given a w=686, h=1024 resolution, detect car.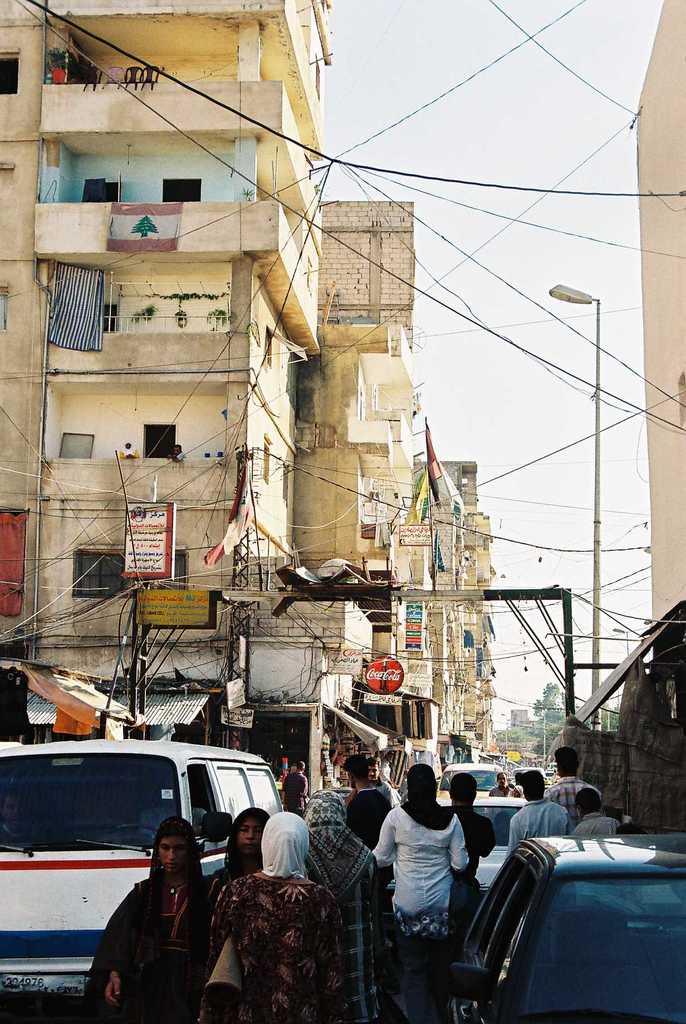
bbox=(388, 800, 532, 901).
